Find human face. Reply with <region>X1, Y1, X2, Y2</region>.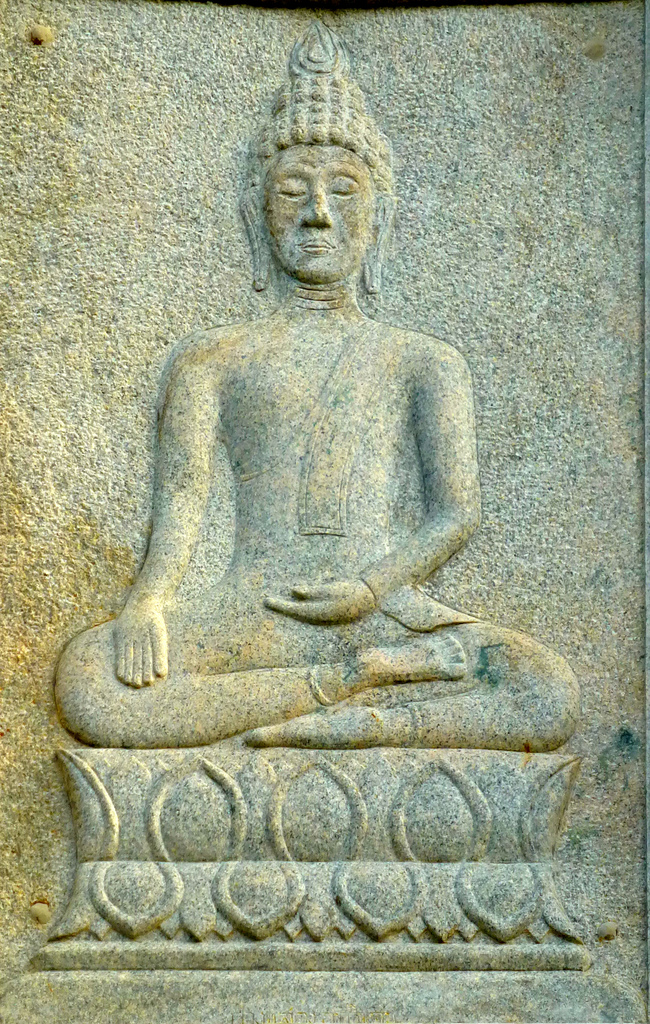
<region>268, 147, 375, 285</region>.
